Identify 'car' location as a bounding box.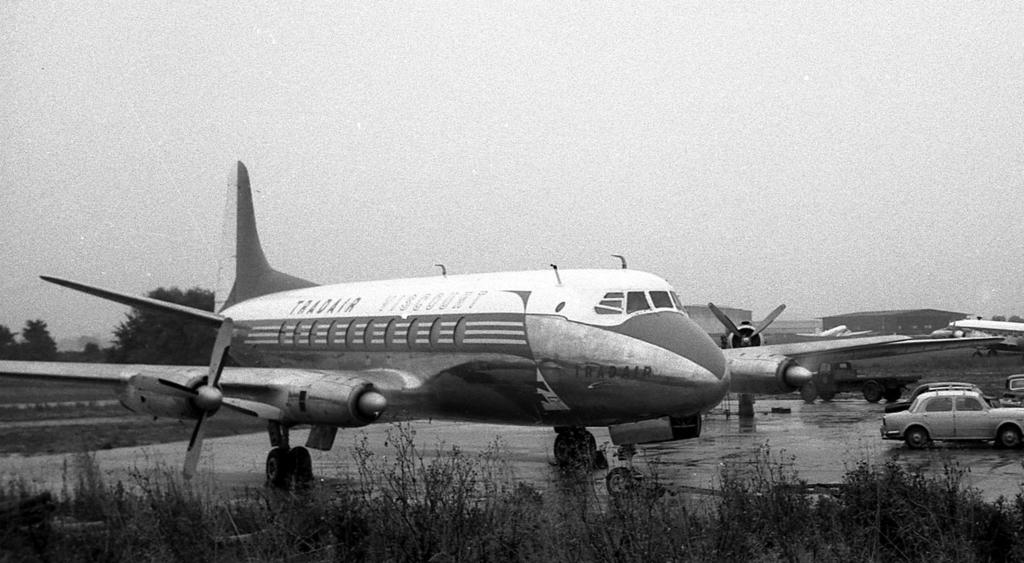
box(1005, 371, 1023, 401).
